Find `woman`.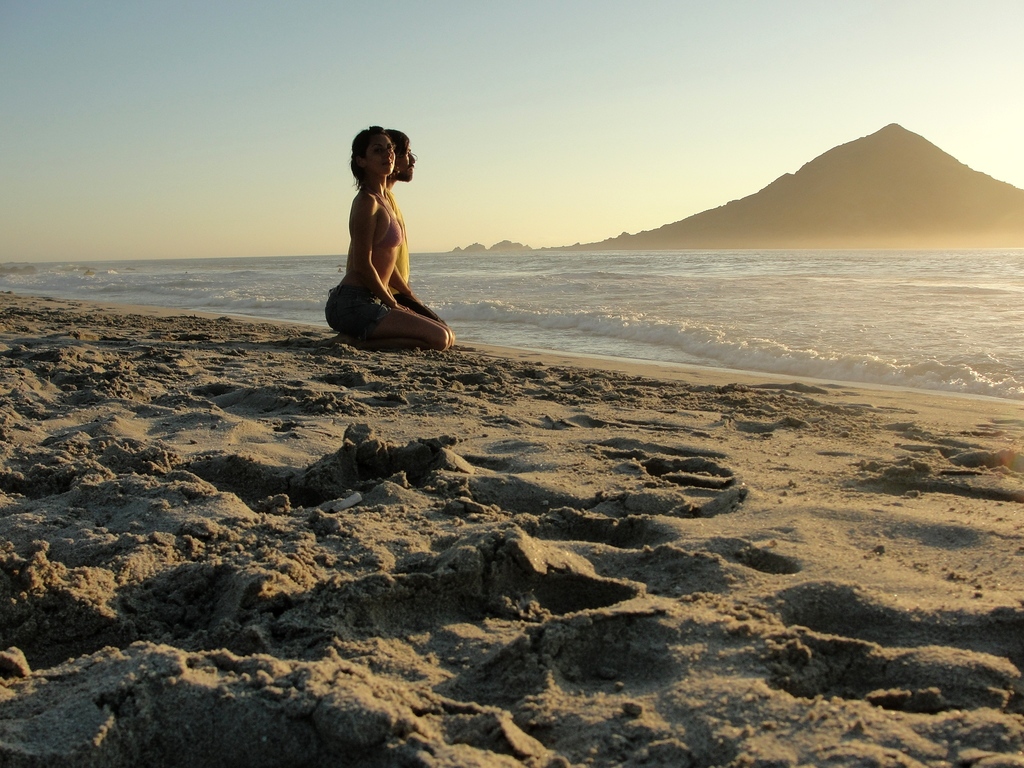
bbox=[329, 110, 435, 350].
